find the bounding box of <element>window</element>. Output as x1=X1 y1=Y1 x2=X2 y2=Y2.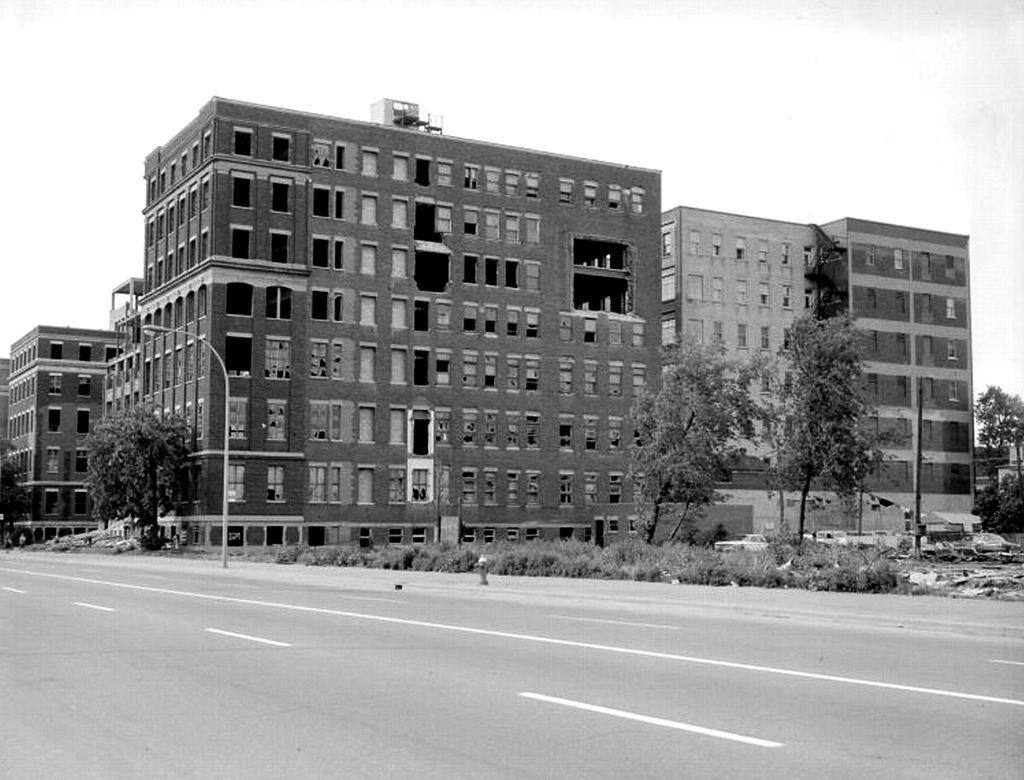
x1=265 y1=466 x2=288 y2=503.
